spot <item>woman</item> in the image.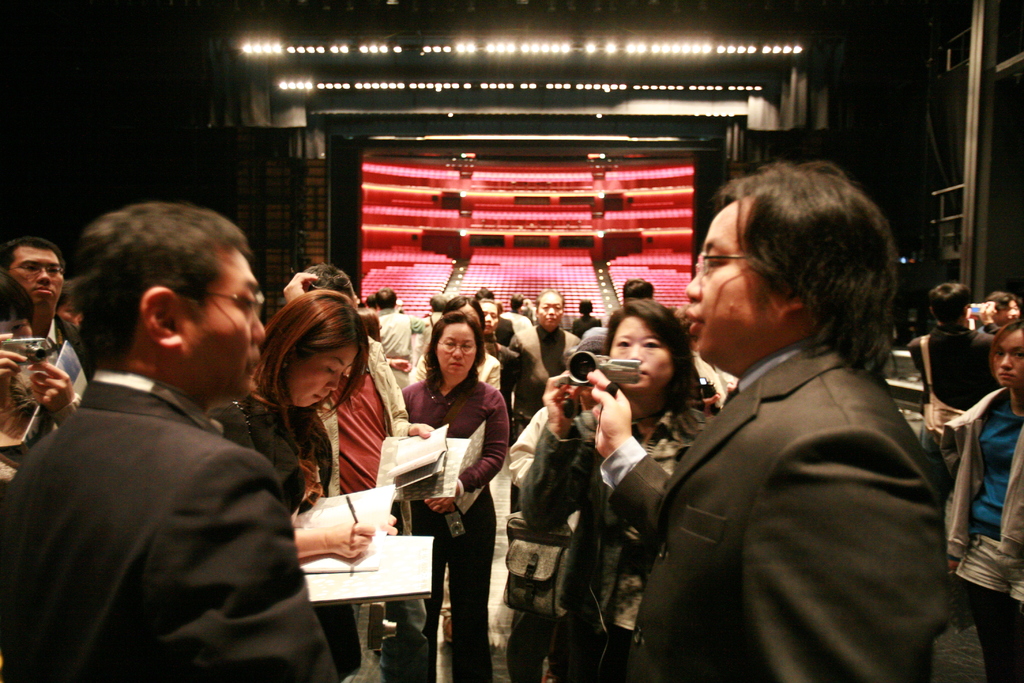
<item>woman</item> found at 518/303/710/682.
